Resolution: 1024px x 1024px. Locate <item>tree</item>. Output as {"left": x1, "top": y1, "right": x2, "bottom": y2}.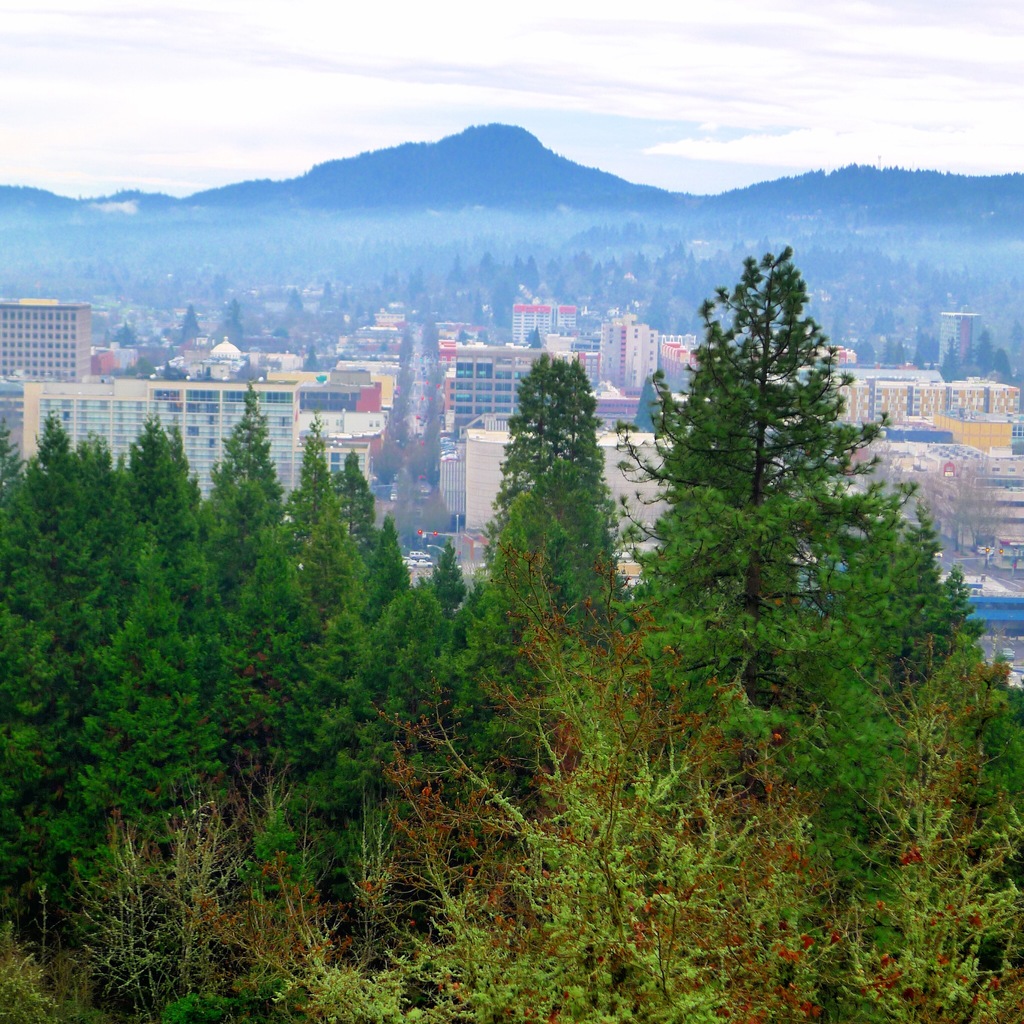
{"left": 354, "top": 590, "right": 492, "bottom": 764}.
